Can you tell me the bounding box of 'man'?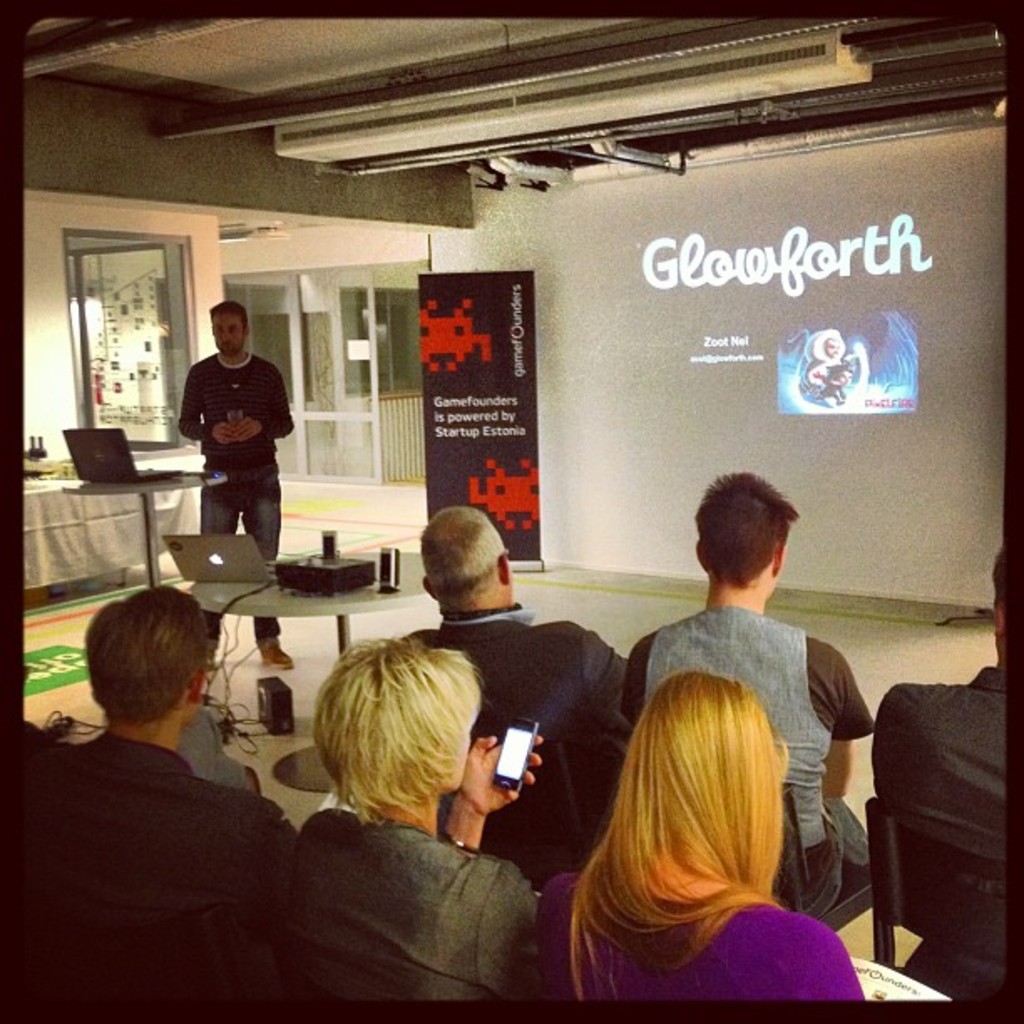
left=872, top=547, right=1011, bottom=892.
